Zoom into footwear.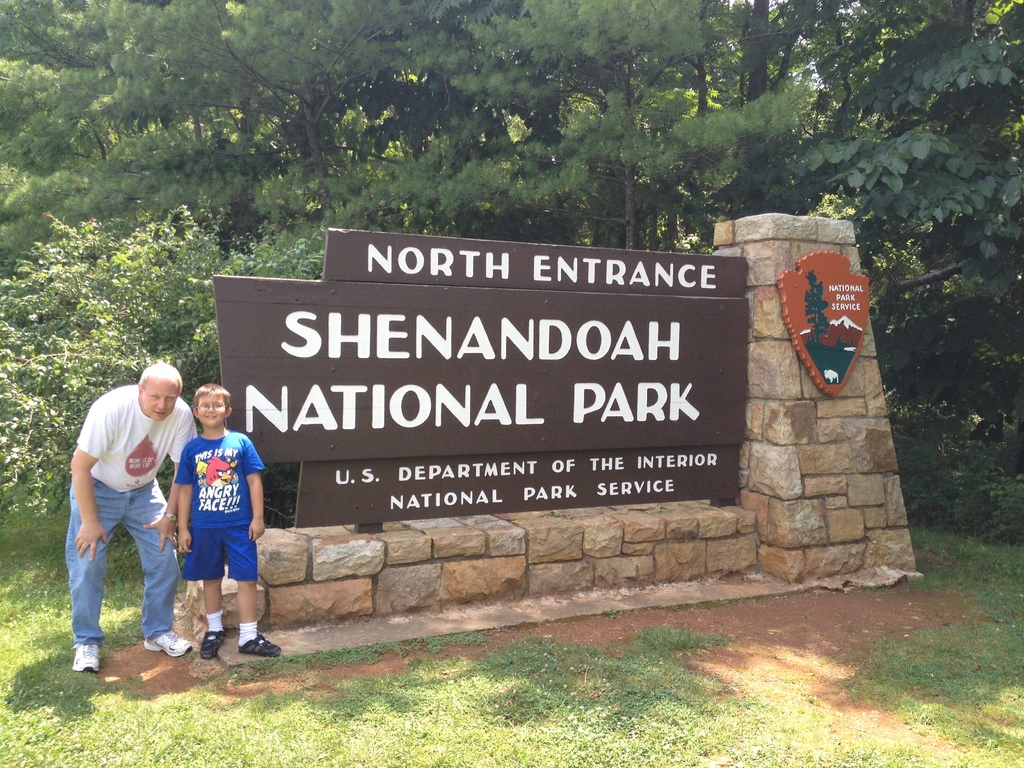
Zoom target: <box>236,636,281,657</box>.
